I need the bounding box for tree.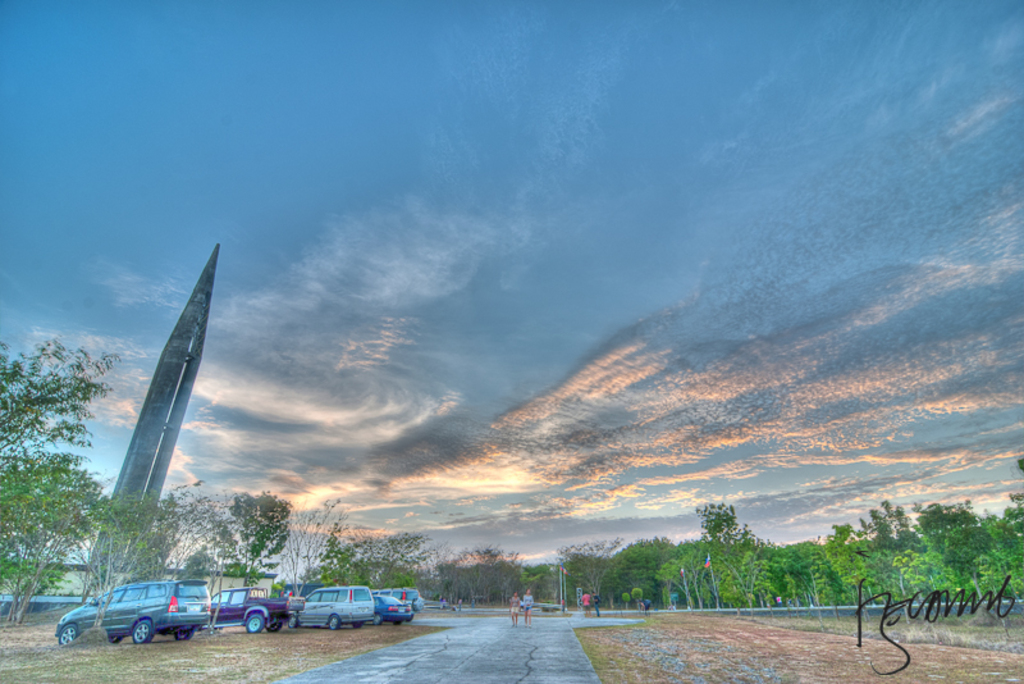
Here it is: rect(524, 548, 562, 602).
